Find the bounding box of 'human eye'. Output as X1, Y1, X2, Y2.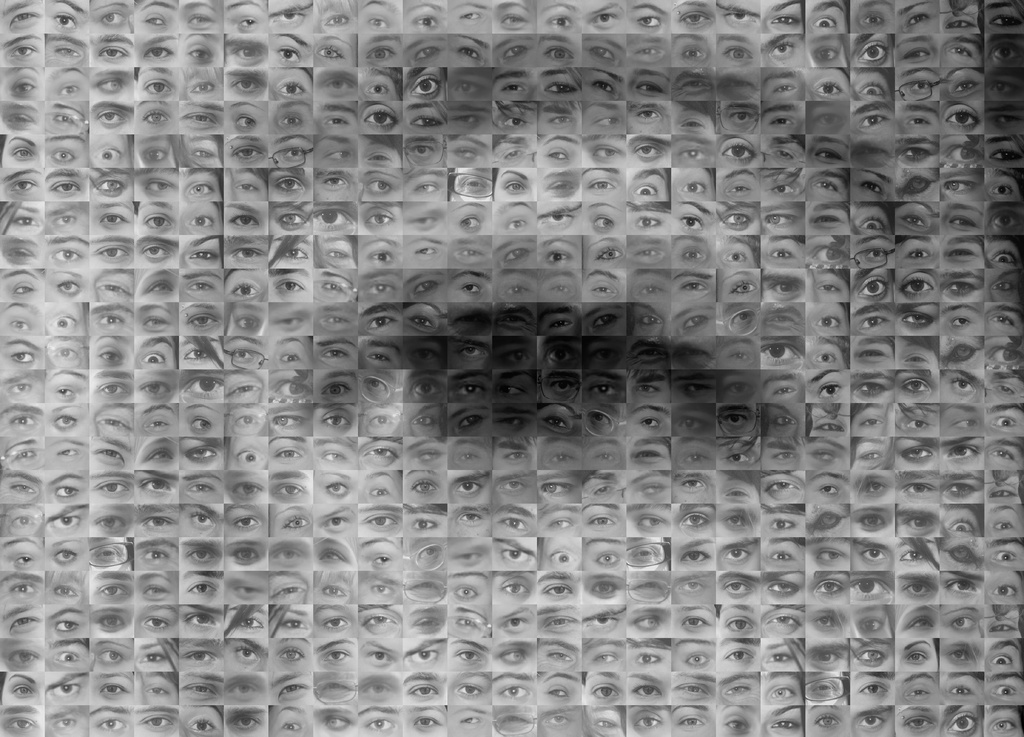
542, 79, 580, 95.
